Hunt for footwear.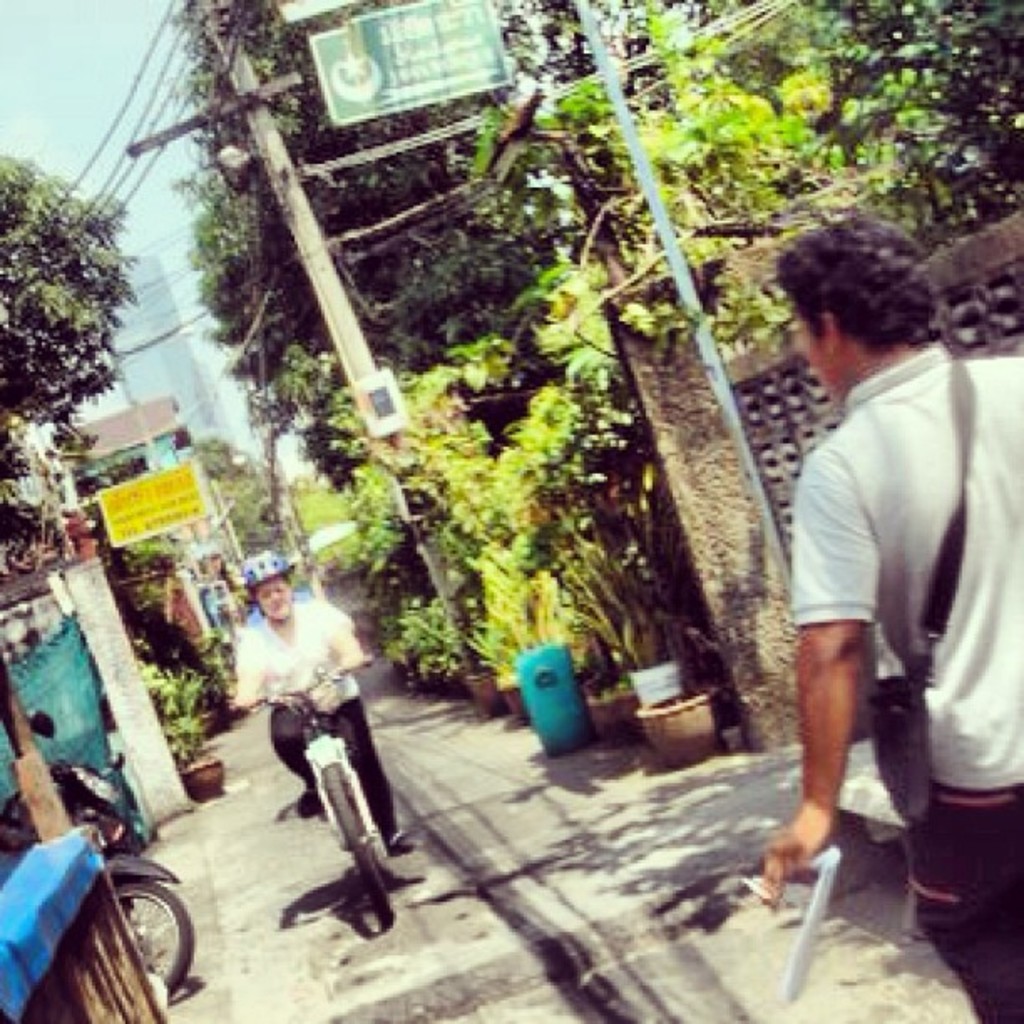
Hunted down at crop(390, 828, 427, 853).
